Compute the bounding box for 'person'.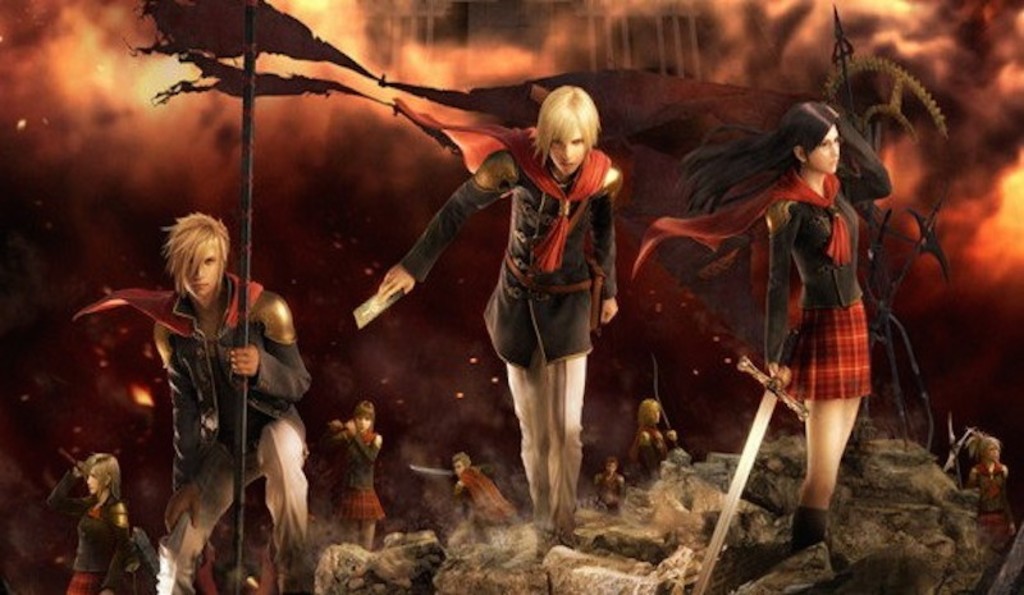
locate(588, 450, 622, 522).
